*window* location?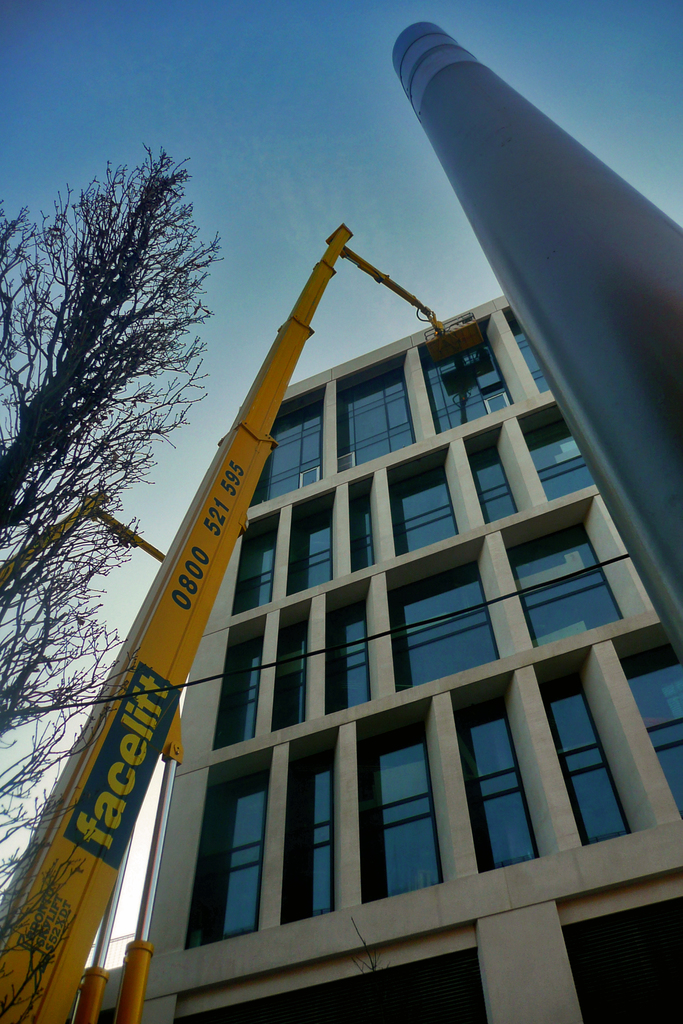
283, 503, 333, 596
